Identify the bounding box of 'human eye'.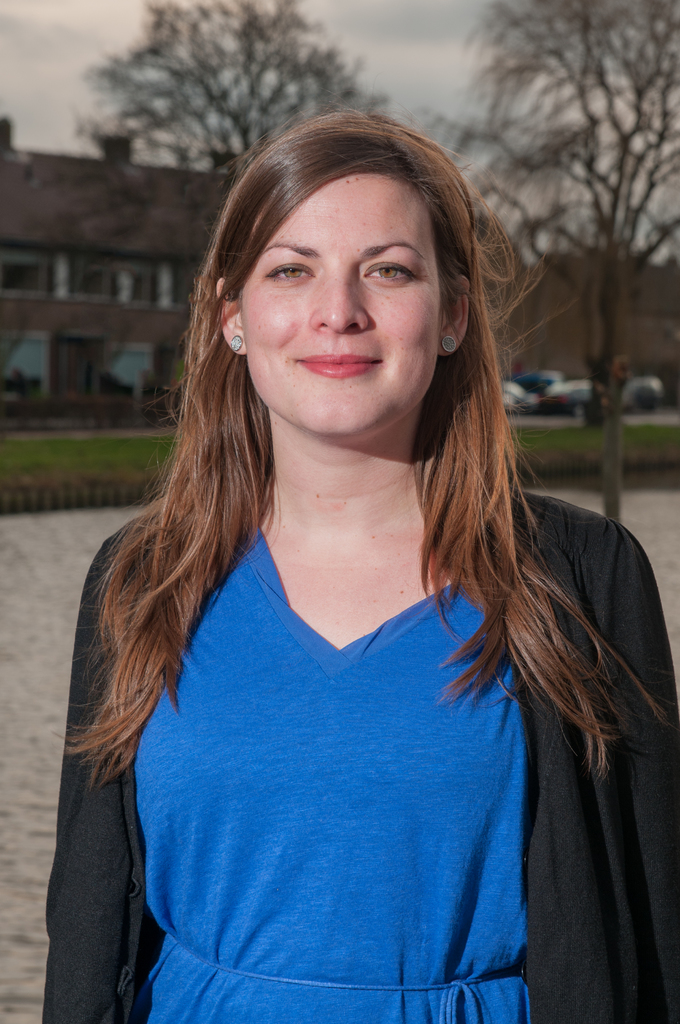
box(362, 253, 424, 290).
